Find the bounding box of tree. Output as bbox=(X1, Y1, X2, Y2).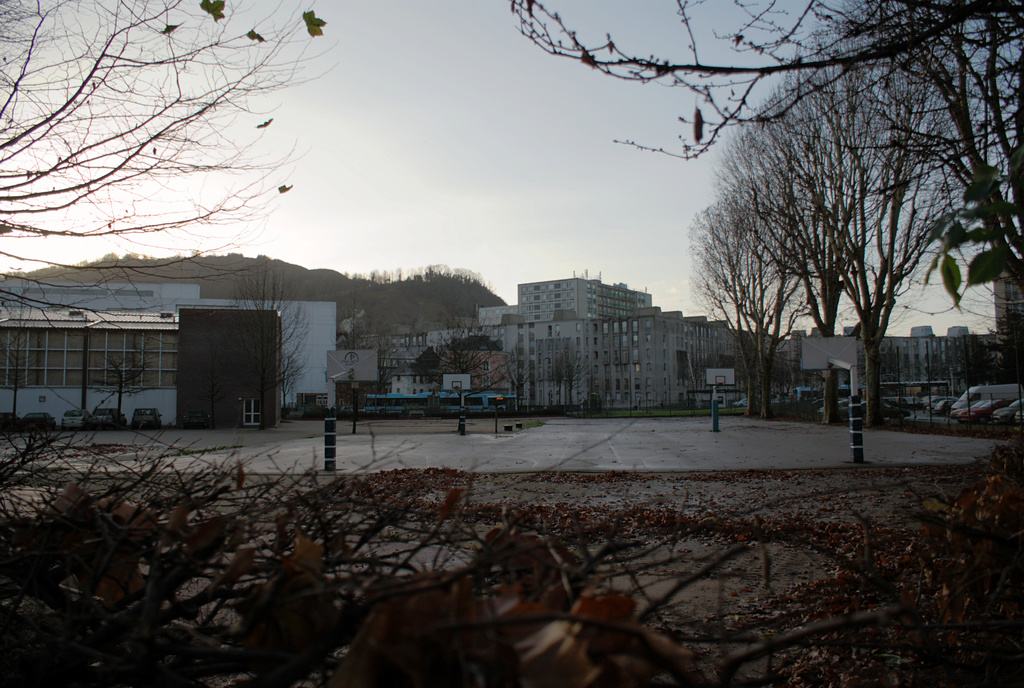
bbox=(426, 318, 500, 437).
